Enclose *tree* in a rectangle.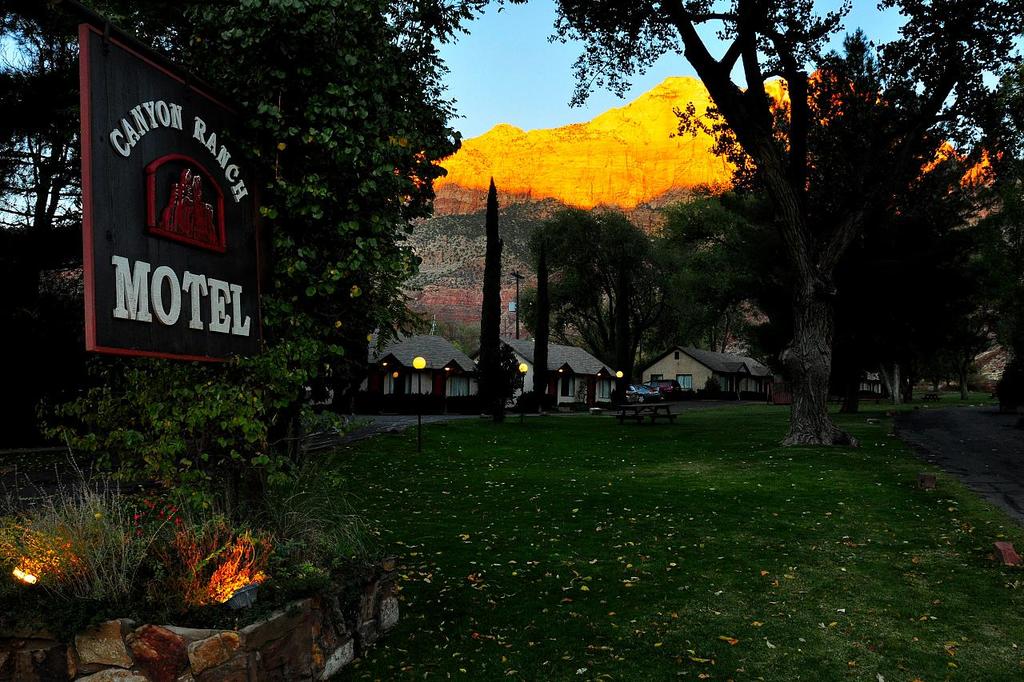
bbox=(527, 247, 552, 412).
